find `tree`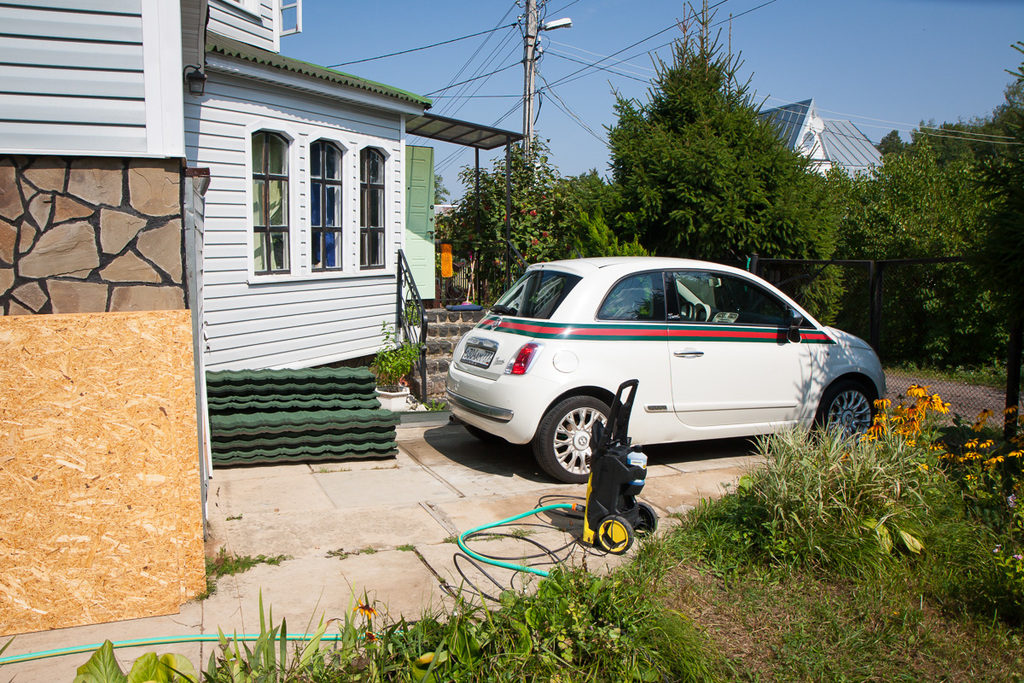
l=852, t=133, r=1023, b=361
